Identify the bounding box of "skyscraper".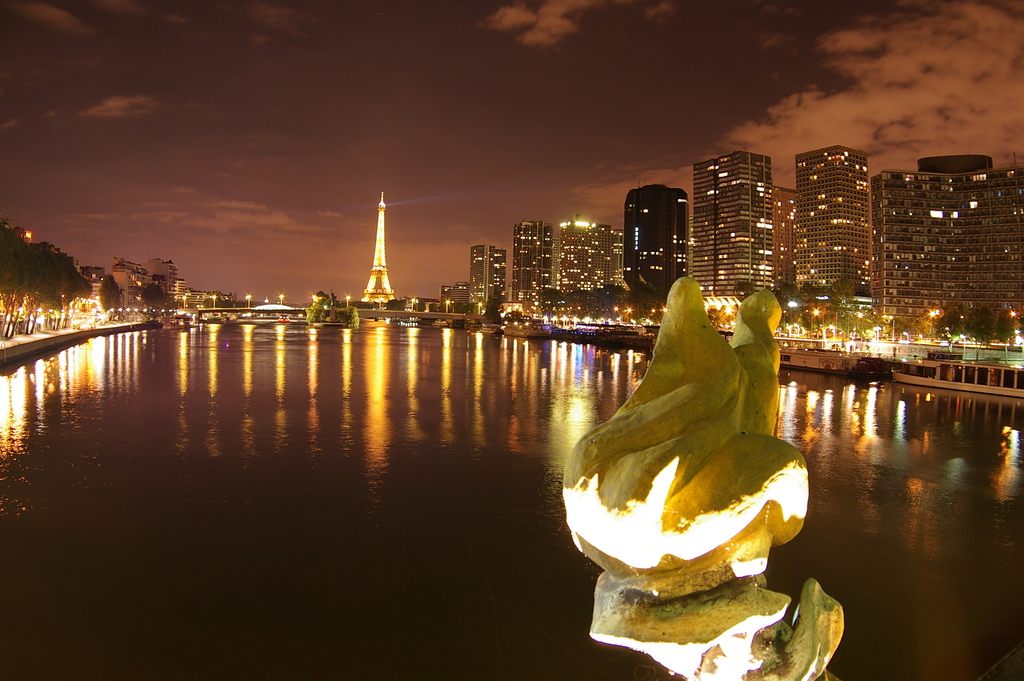
box=[452, 242, 519, 316].
